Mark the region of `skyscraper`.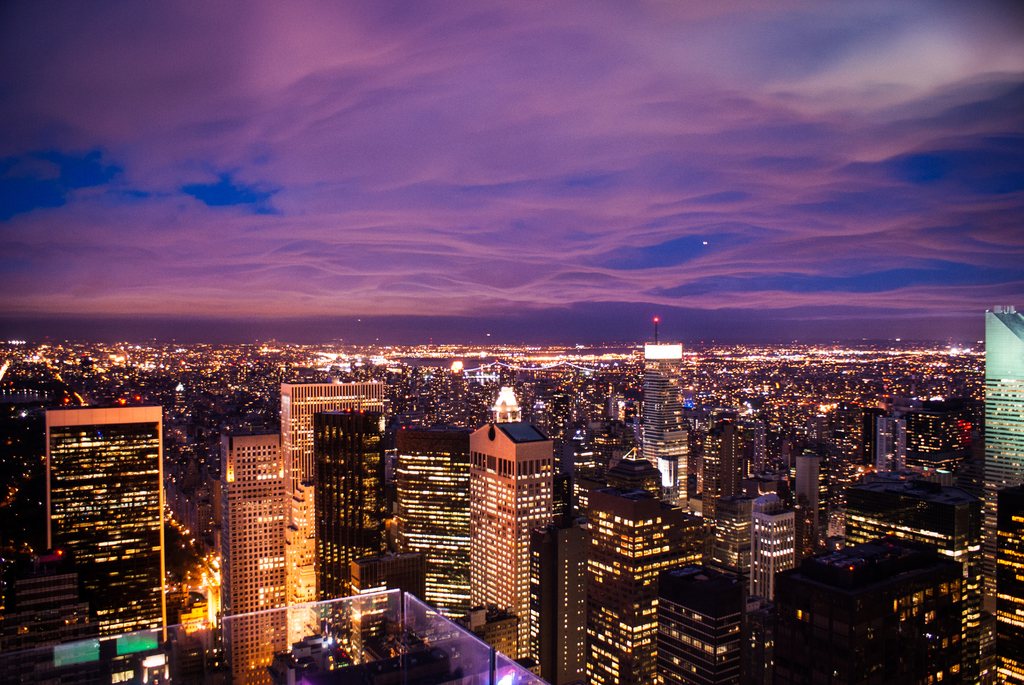
Region: bbox=[309, 410, 394, 654].
